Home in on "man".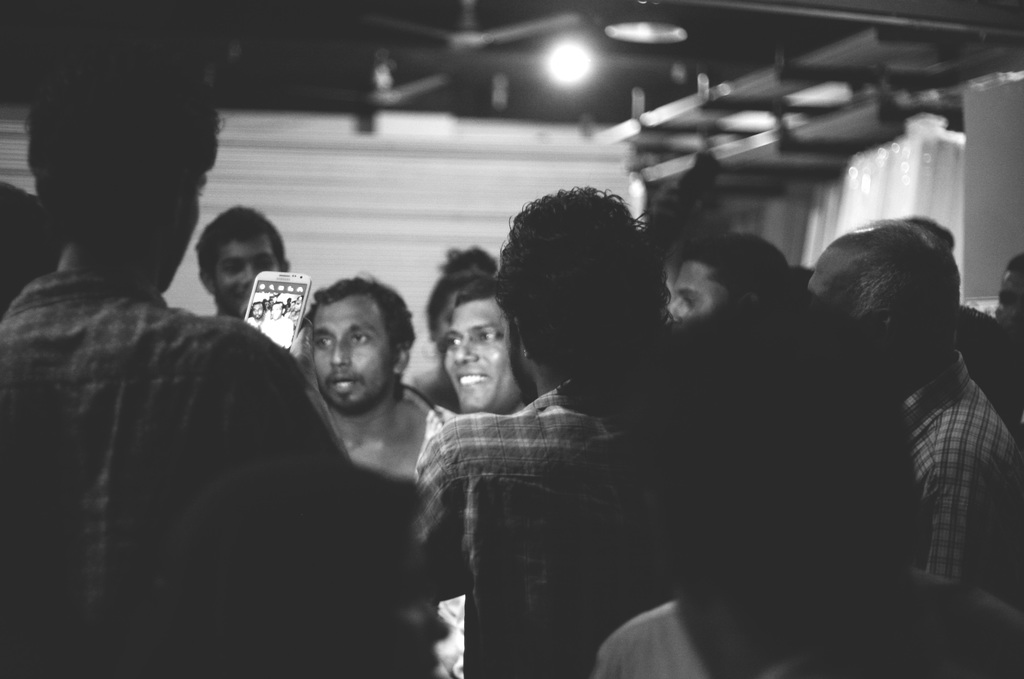
Homed in at 430/274/534/418.
